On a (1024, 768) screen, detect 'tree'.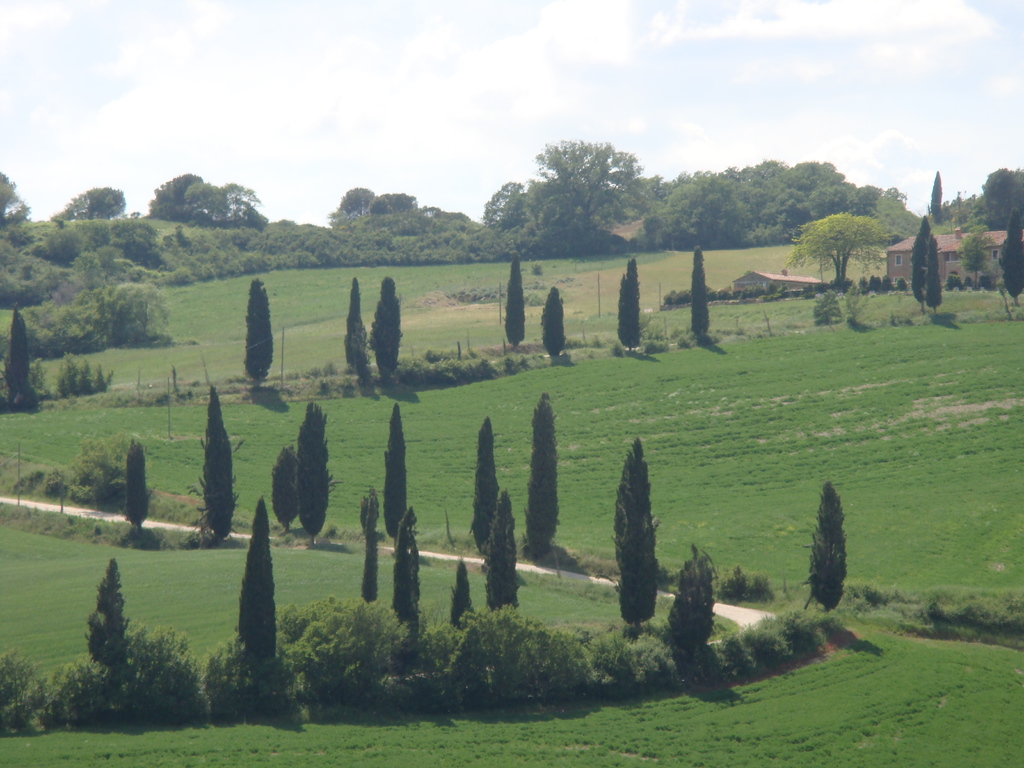
pyautogui.locateOnScreen(0, 179, 30, 228).
